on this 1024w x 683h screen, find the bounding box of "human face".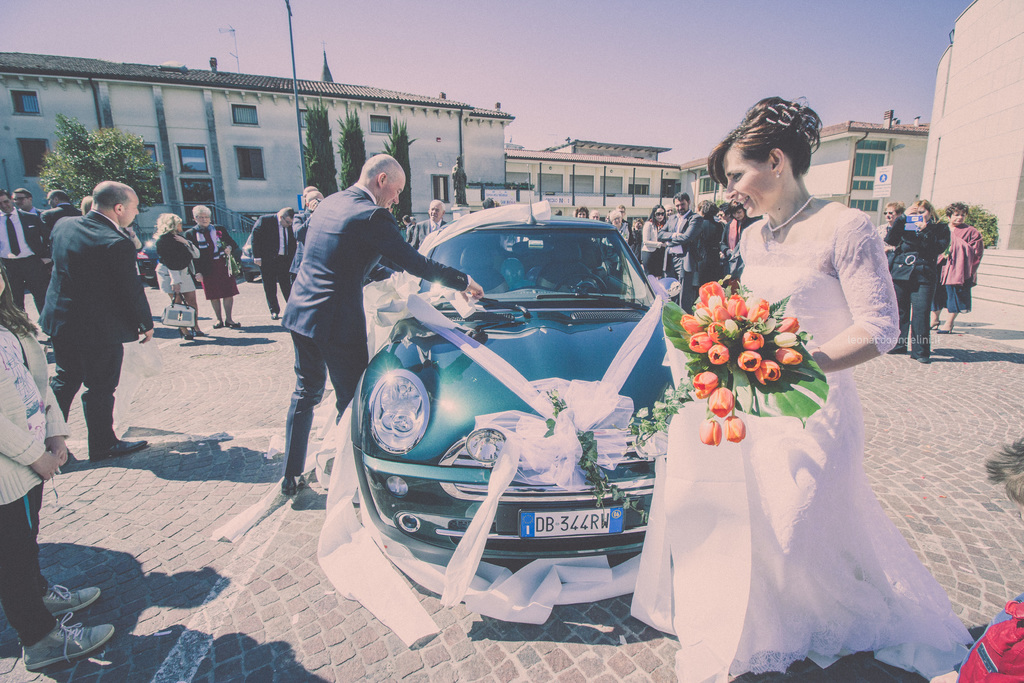
Bounding box: Rect(722, 139, 774, 218).
